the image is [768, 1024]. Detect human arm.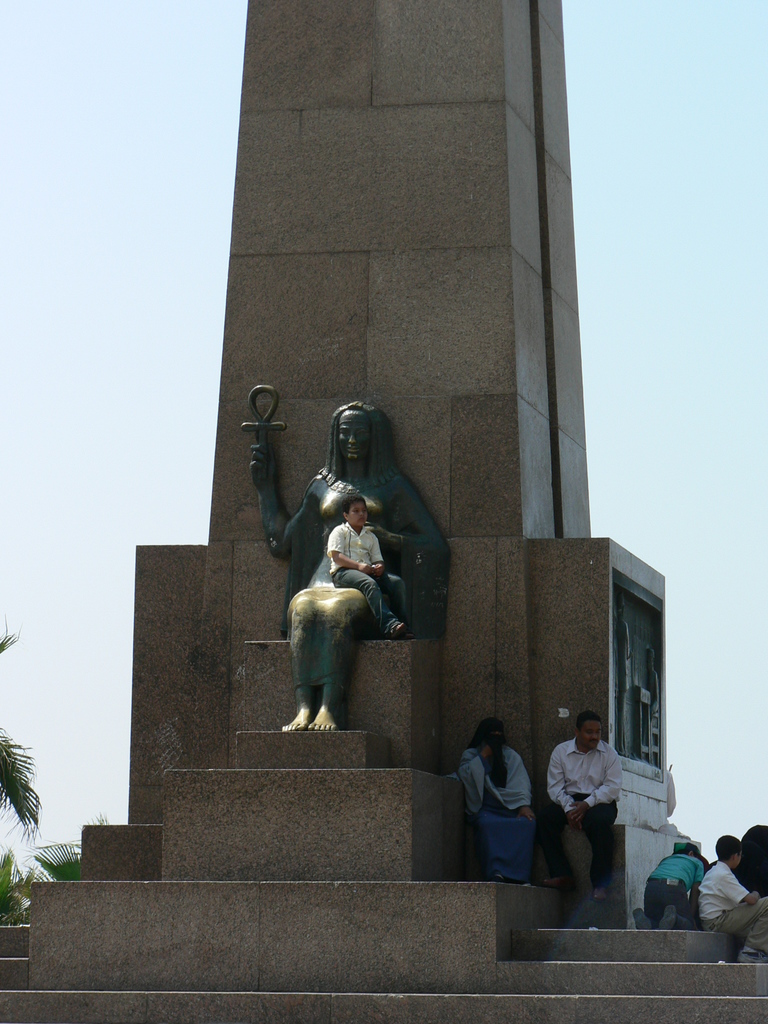
Detection: 373, 529, 390, 577.
